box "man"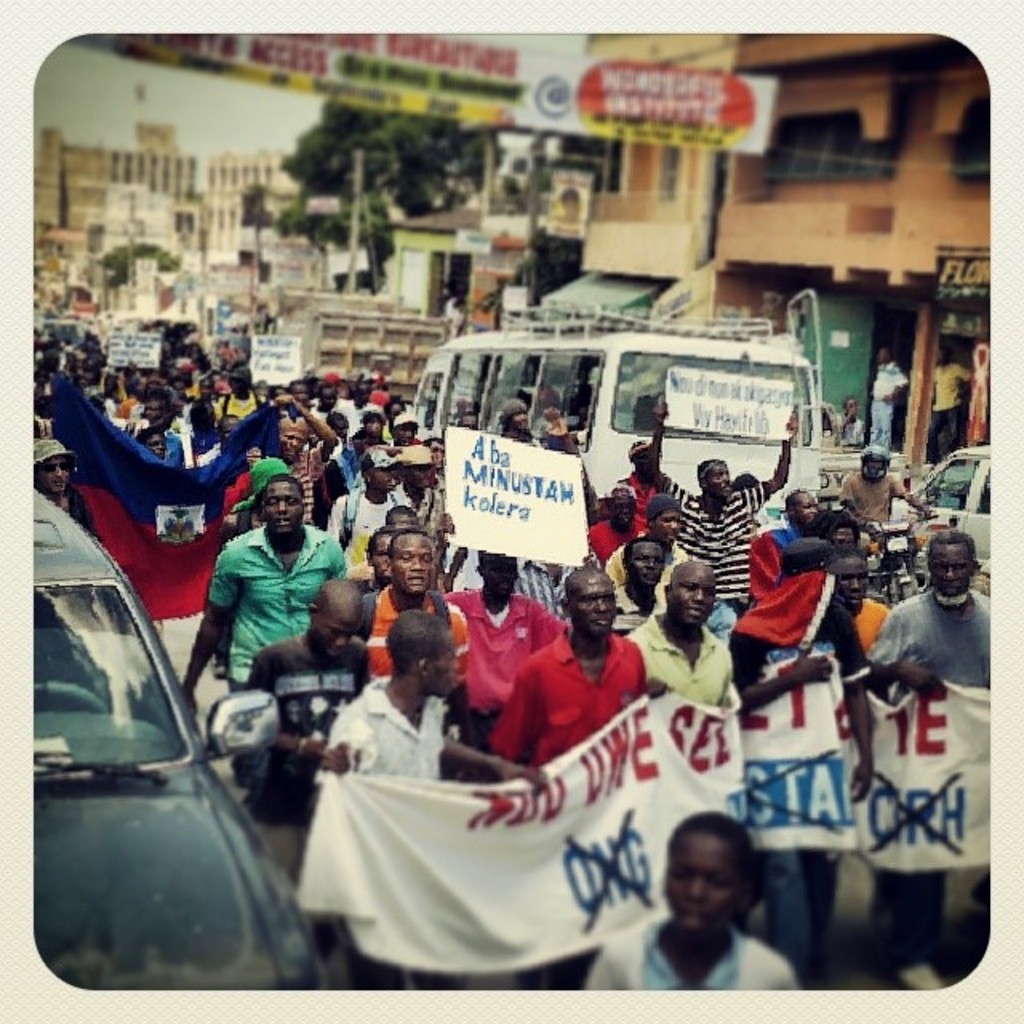
x1=862 y1=530 x2=990 y2=990
